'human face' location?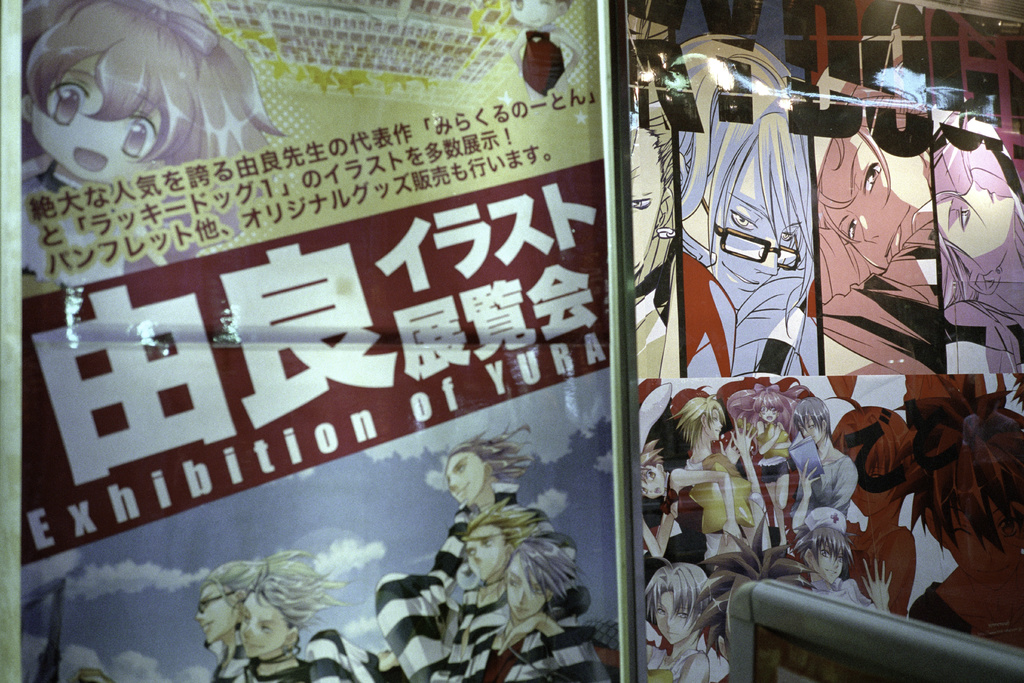
<region>194, 583, 249, 643</region>
